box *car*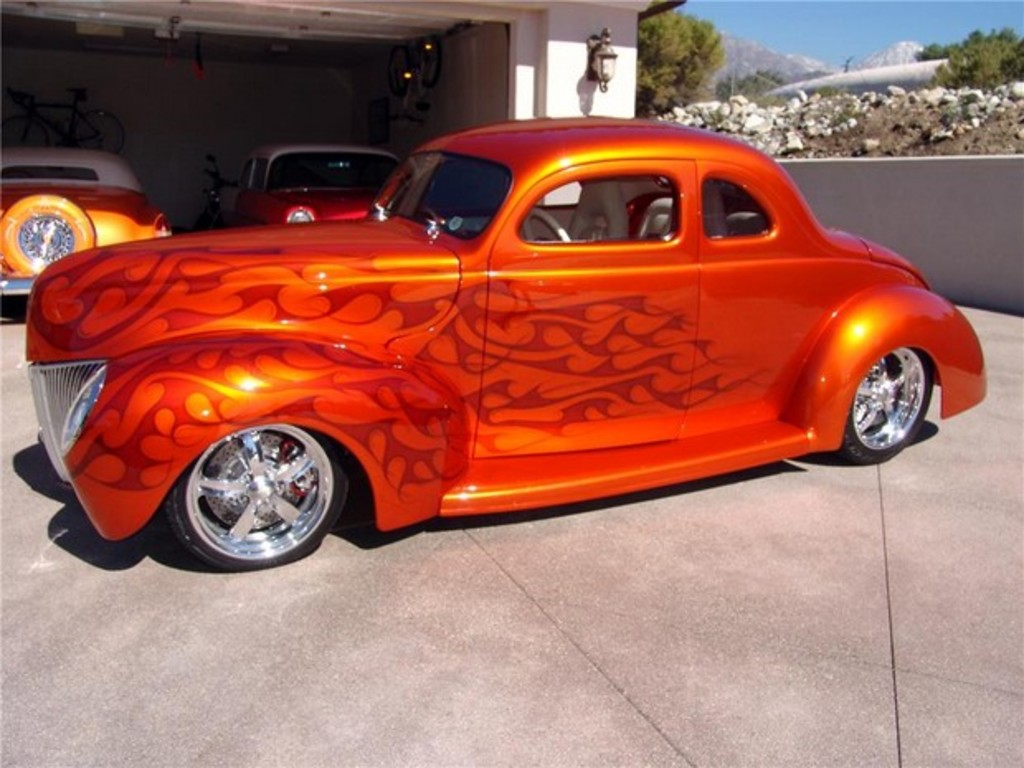
25 114 988 573
